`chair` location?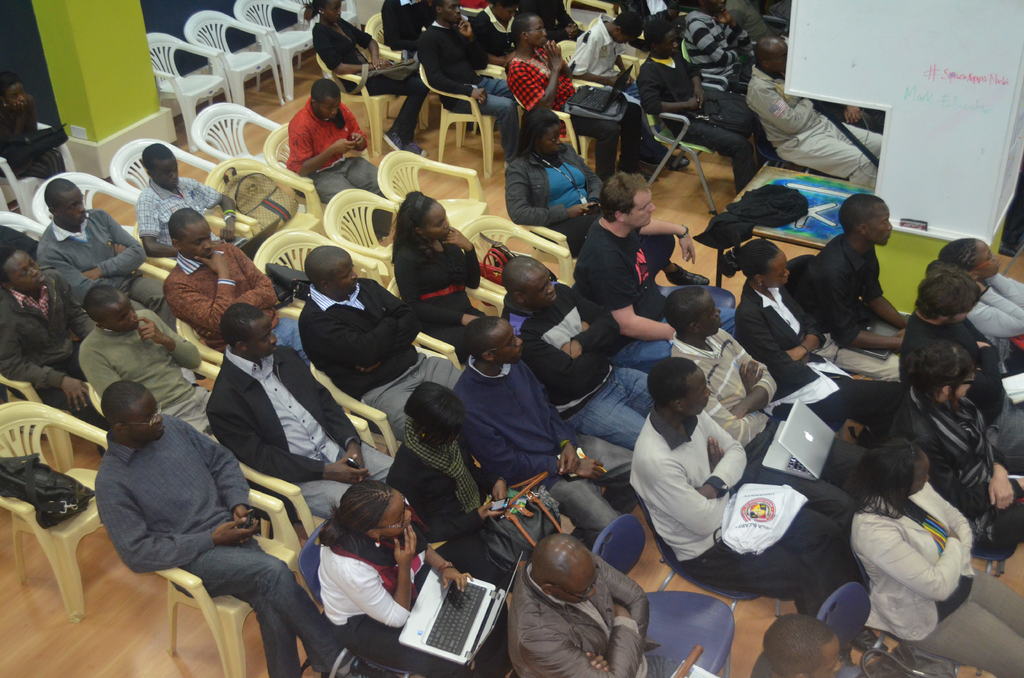
<region>30, 172, 147, 243</region>
